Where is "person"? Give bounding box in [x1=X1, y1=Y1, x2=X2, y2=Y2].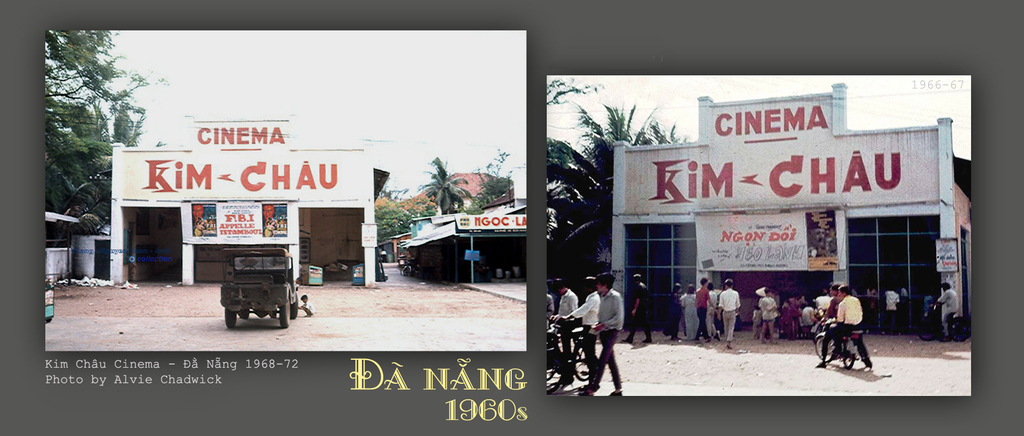
[x1=822, y1=286, x2=851, y2=320].
